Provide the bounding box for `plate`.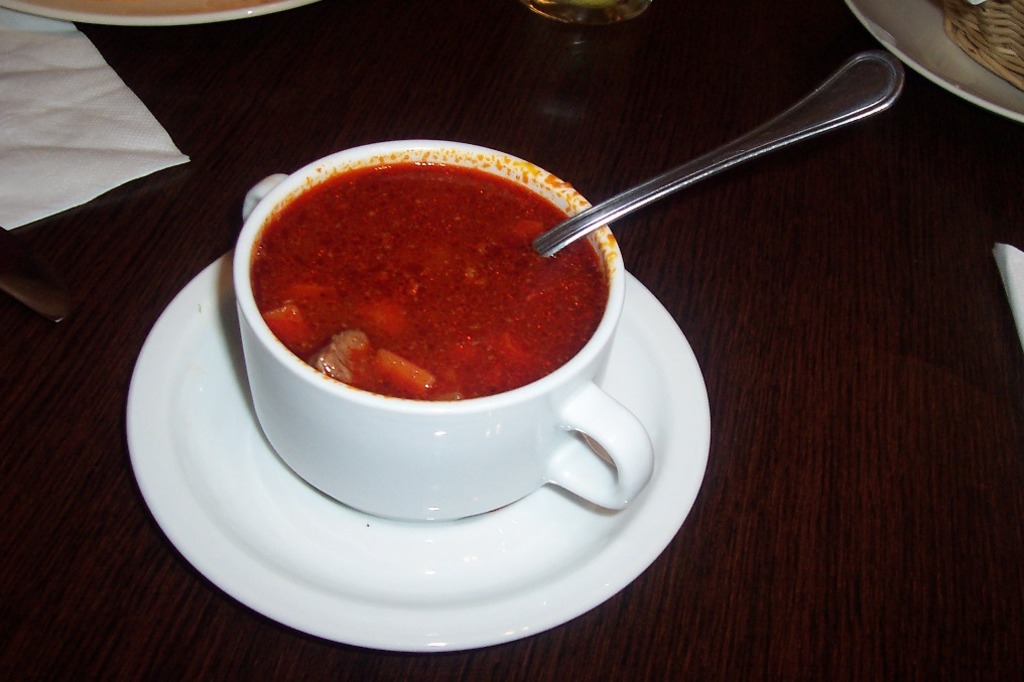
(0, 0, 312, 28).
